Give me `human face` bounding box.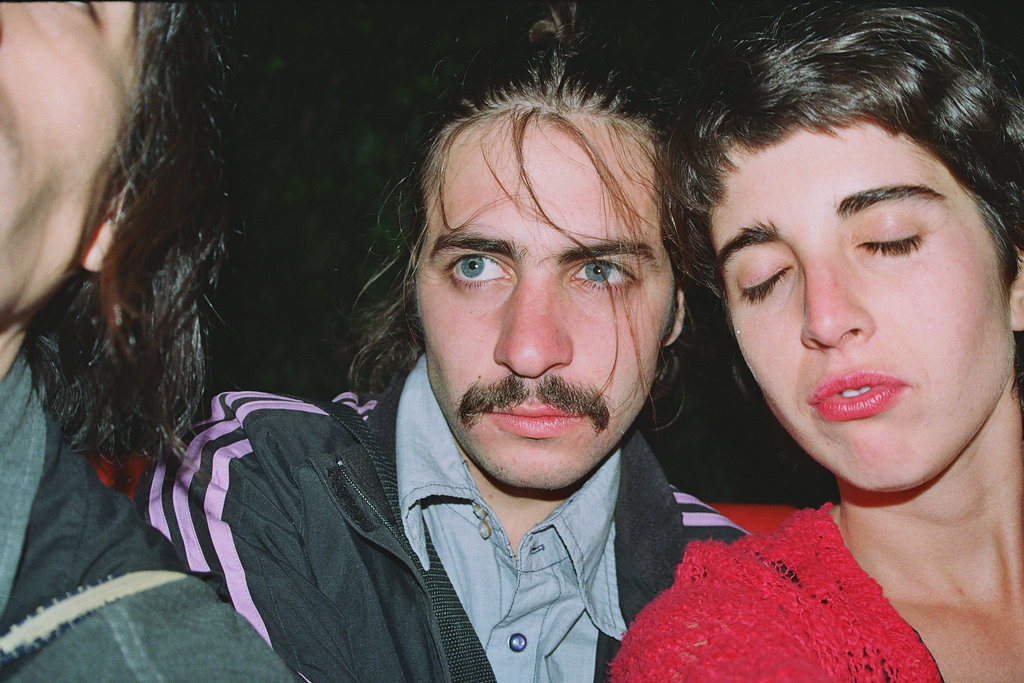
bbox=(708, 120, 1000, 499).
